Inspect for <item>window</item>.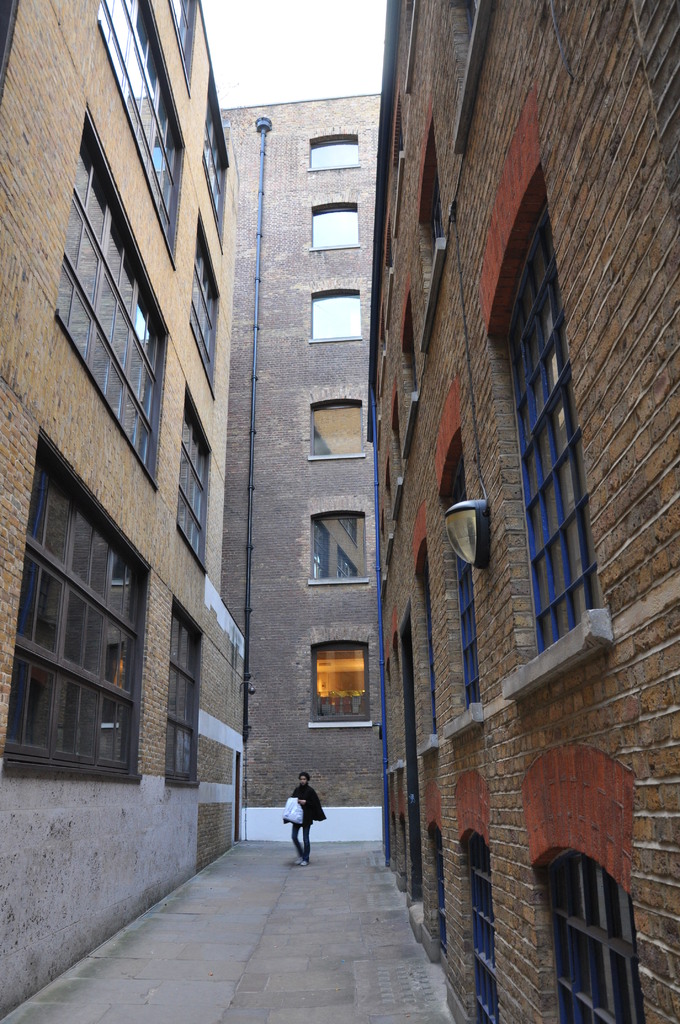
Inspection: 306/502/369/590.
